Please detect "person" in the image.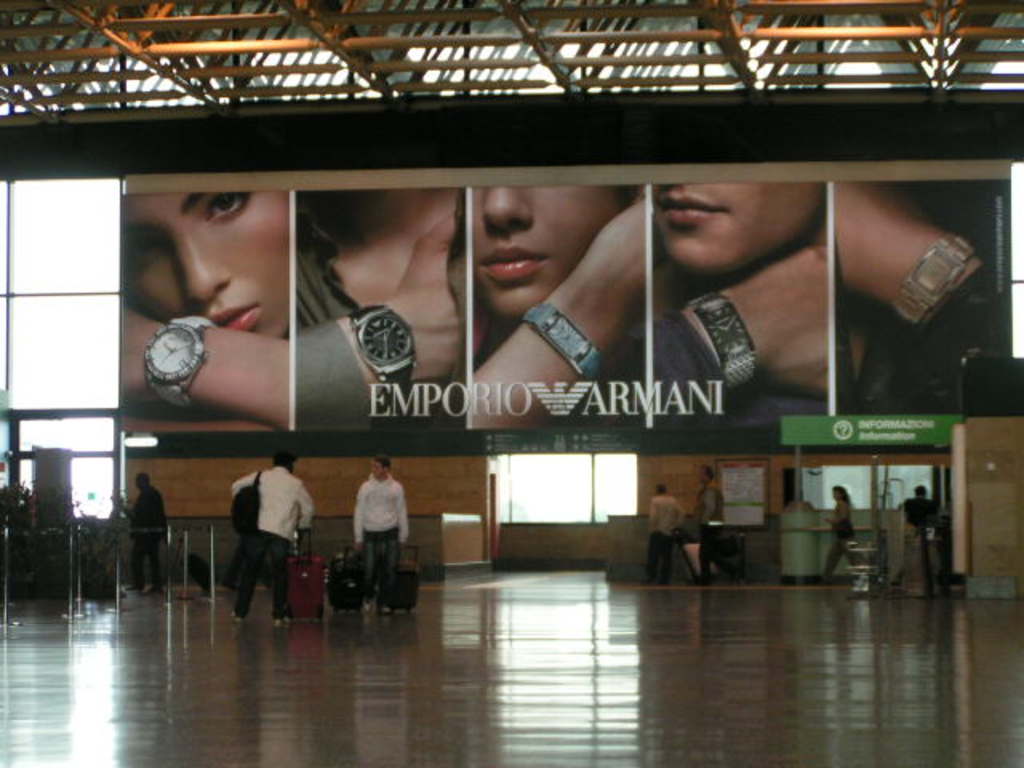
x1=226 y1=450 x2=315 y2=626.
